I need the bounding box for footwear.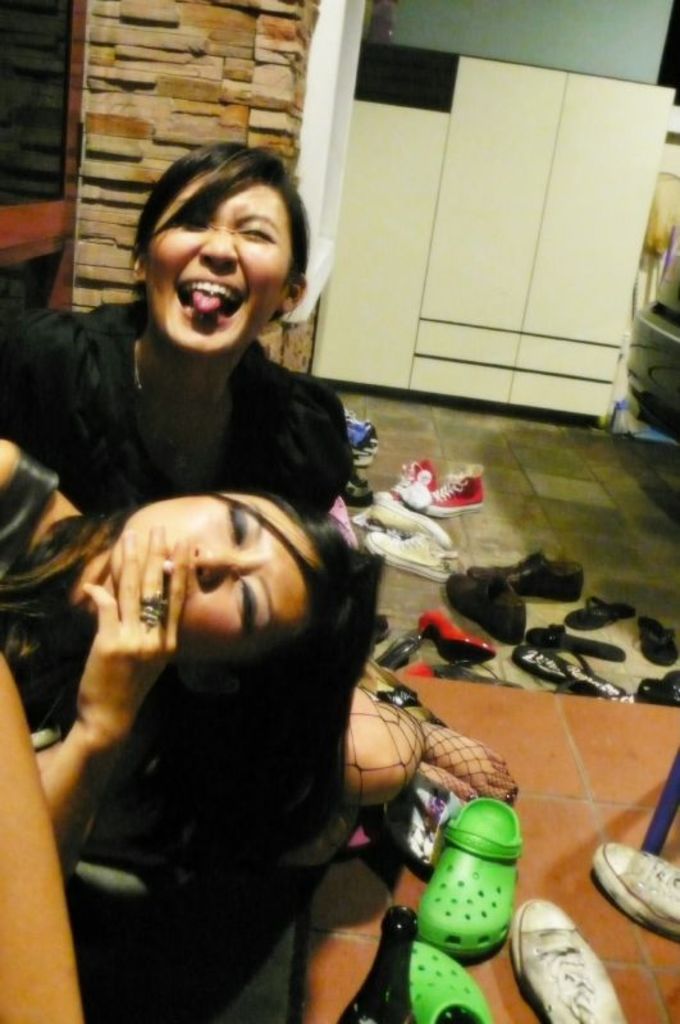
Here it is: x1=420 y1=791 x2=519 y2=948.
